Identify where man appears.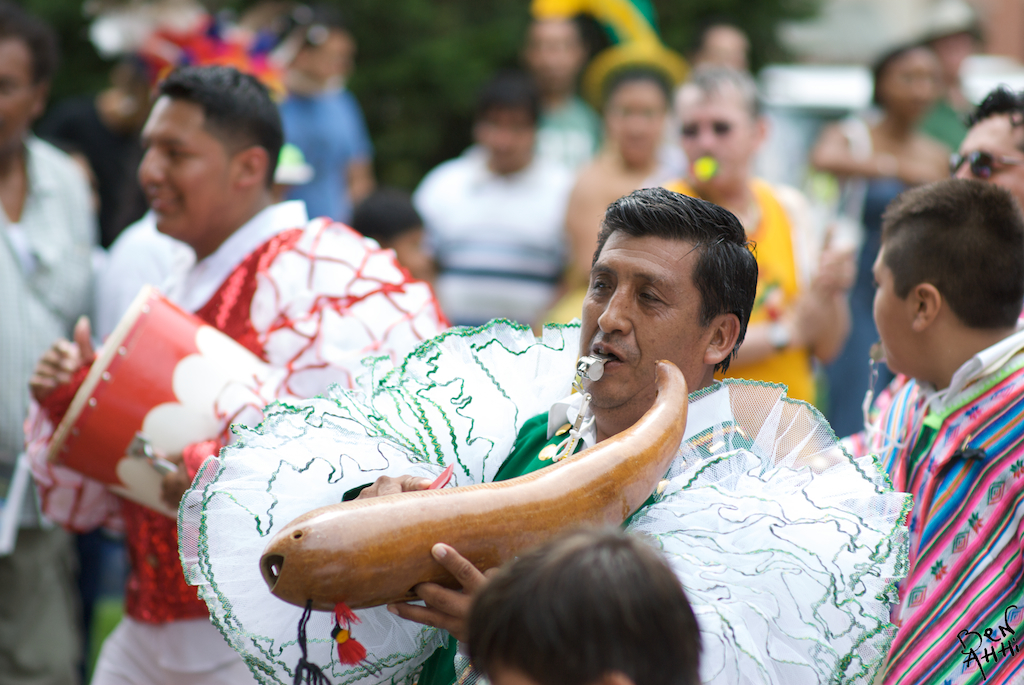
Appears at BBox(521, 12, 606, 172).
